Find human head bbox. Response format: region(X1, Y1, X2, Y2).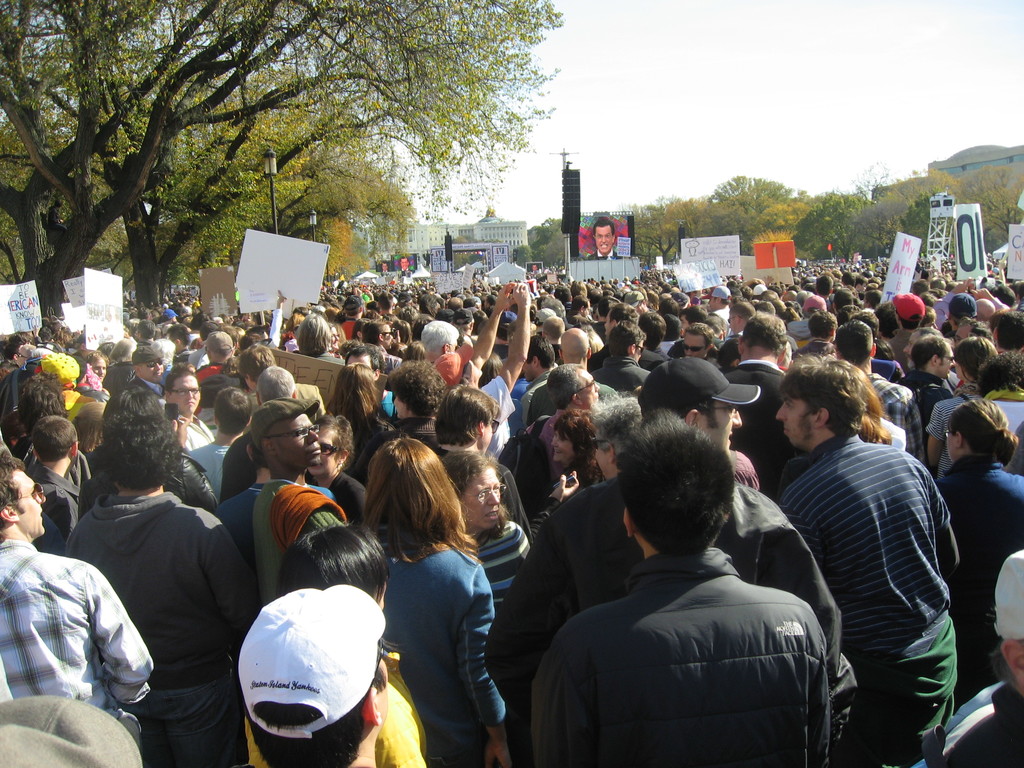
region(303, 417, 351, 481).
